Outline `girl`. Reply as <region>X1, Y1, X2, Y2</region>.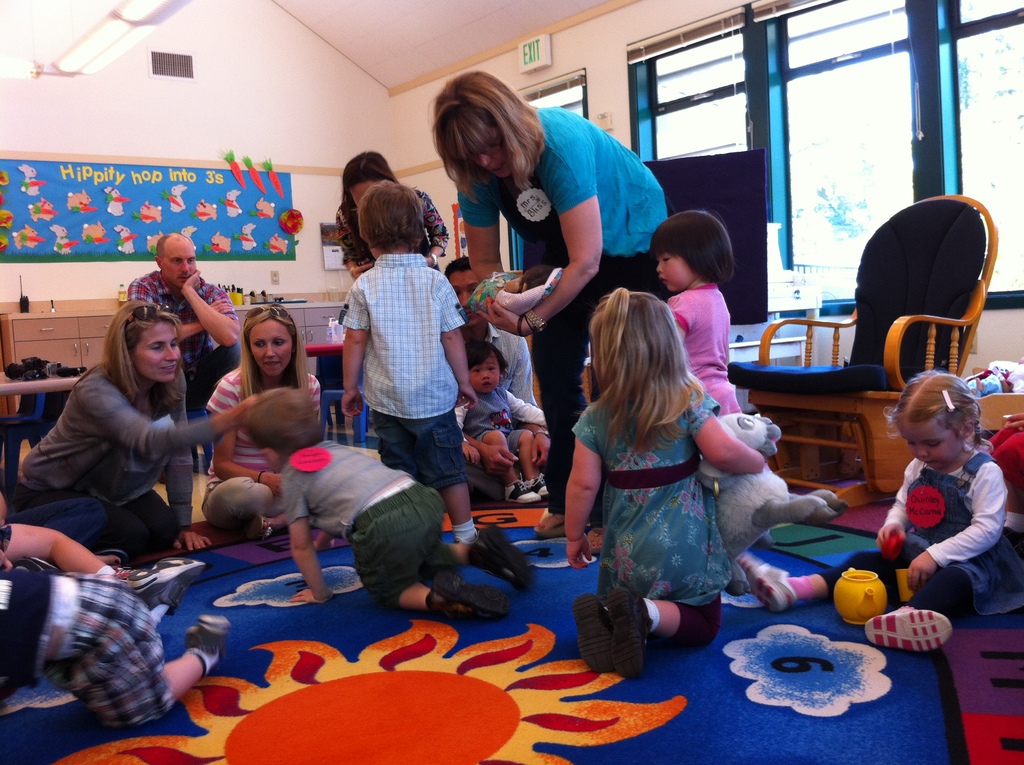
<region>200, 304, 323, 540</region>.
